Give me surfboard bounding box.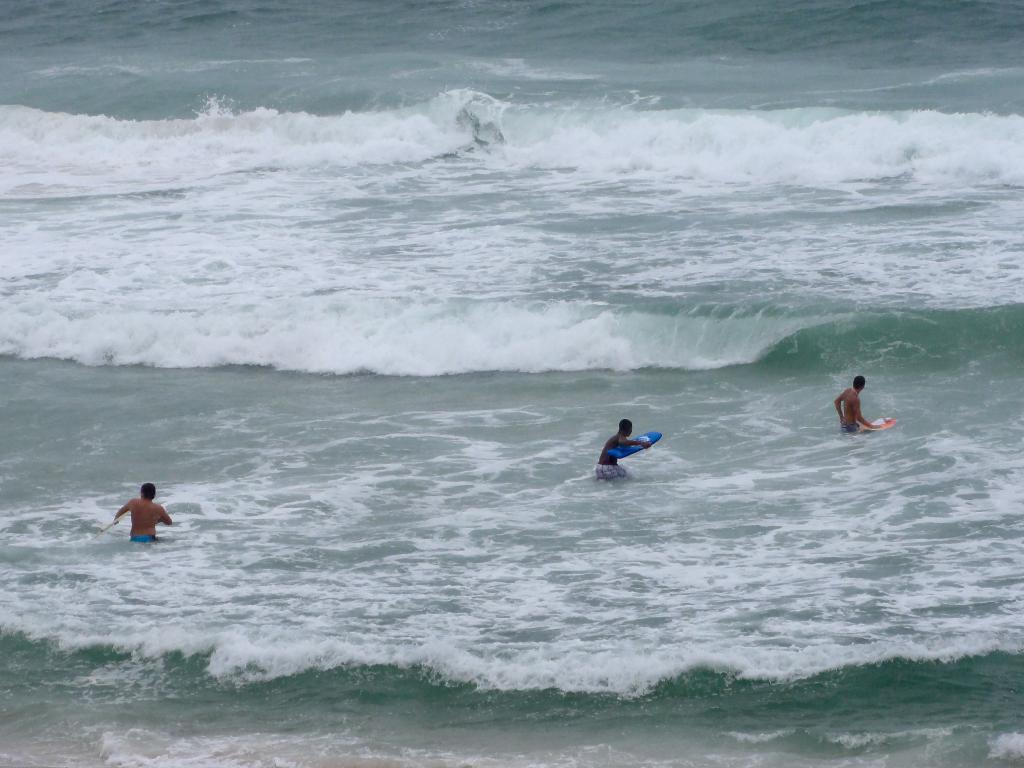
607:430:664:462.
